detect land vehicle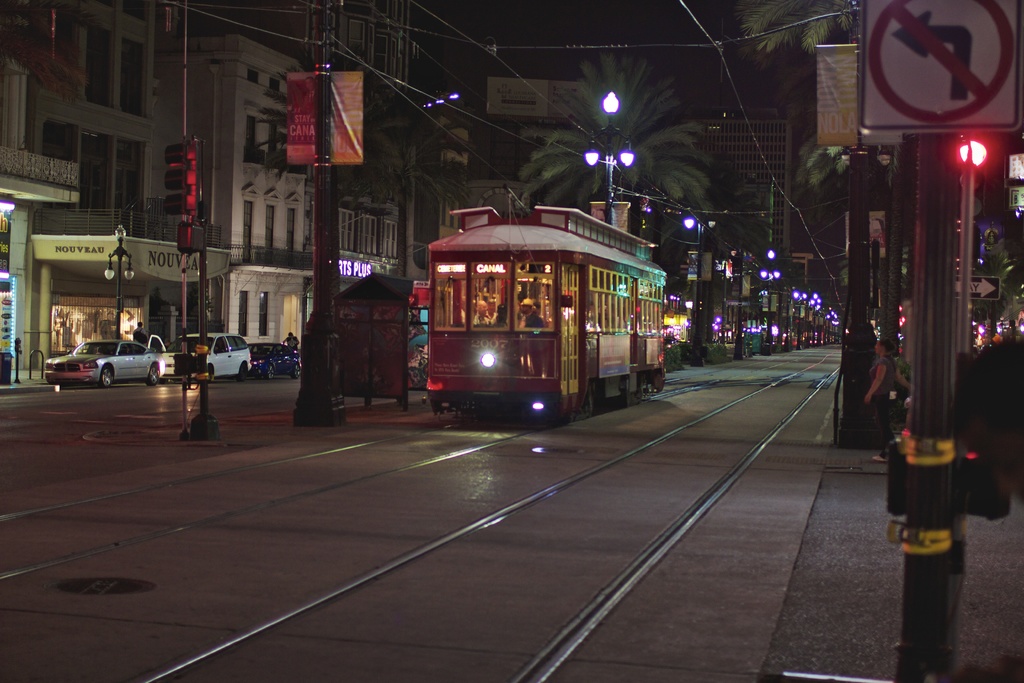
246,341,301,382
